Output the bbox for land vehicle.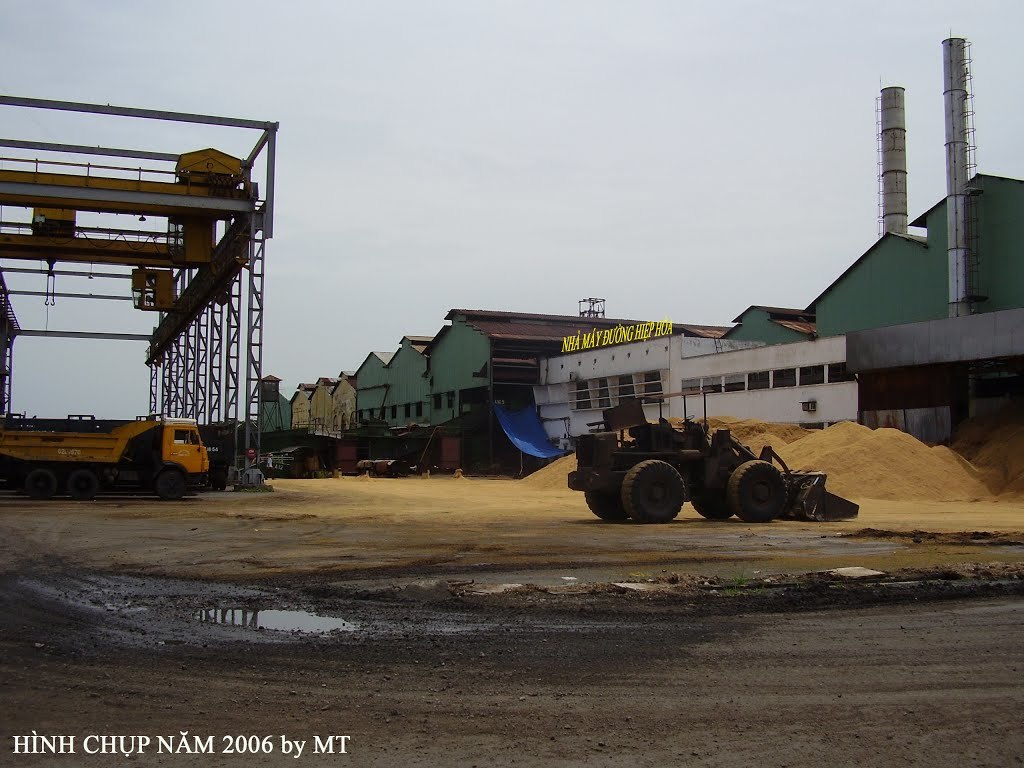
crop(549, 408, 831, 529).
